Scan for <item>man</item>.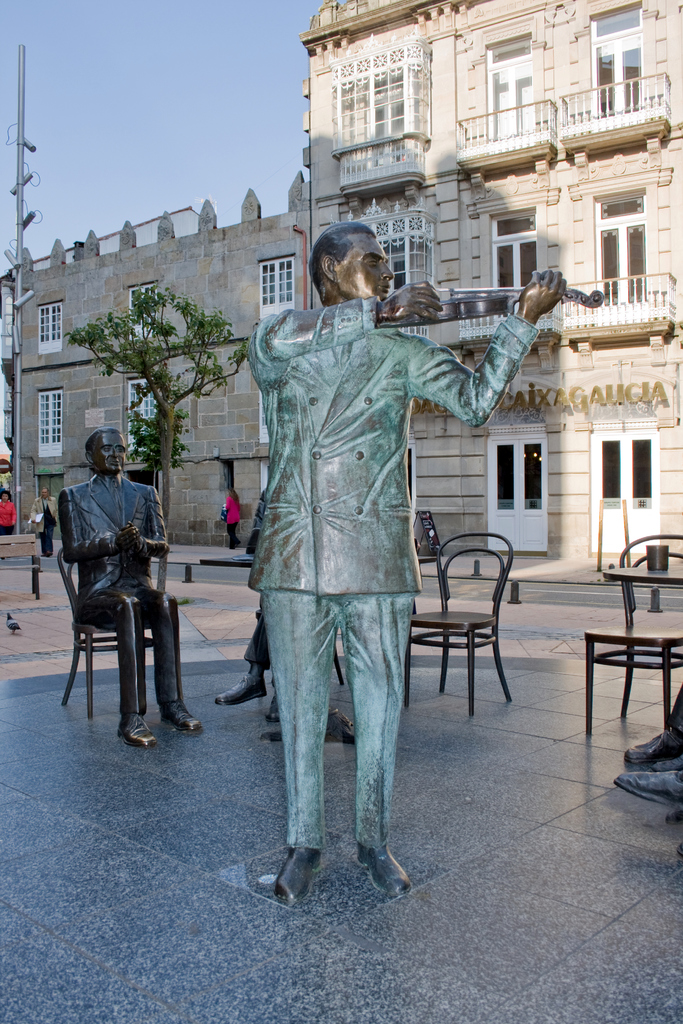
Scan result: select_region(237, 218, 579, 911).
